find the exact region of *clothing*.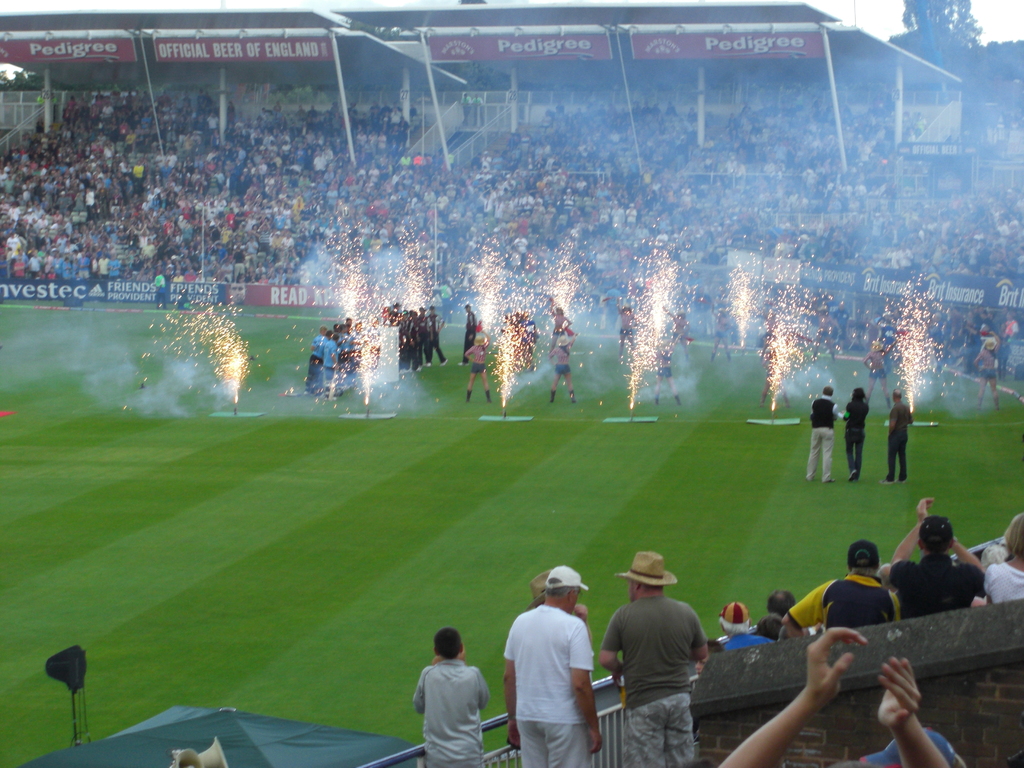
Exact region: crop(414, 655, 493, 767).
